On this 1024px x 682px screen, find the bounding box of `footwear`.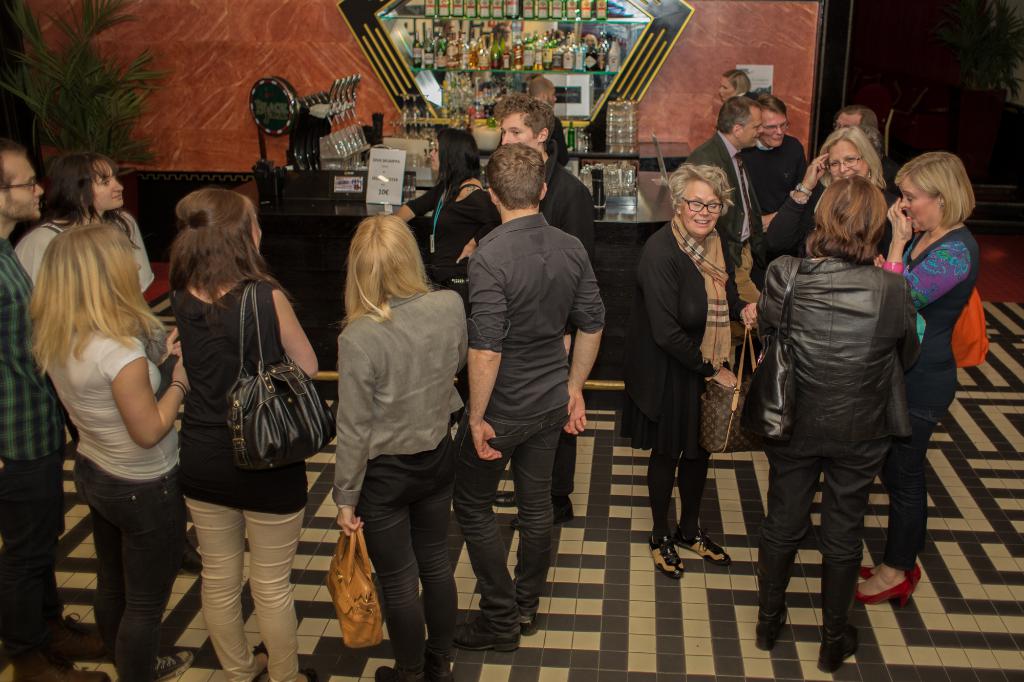
Bounding box: 177, 542, 204, 578.
